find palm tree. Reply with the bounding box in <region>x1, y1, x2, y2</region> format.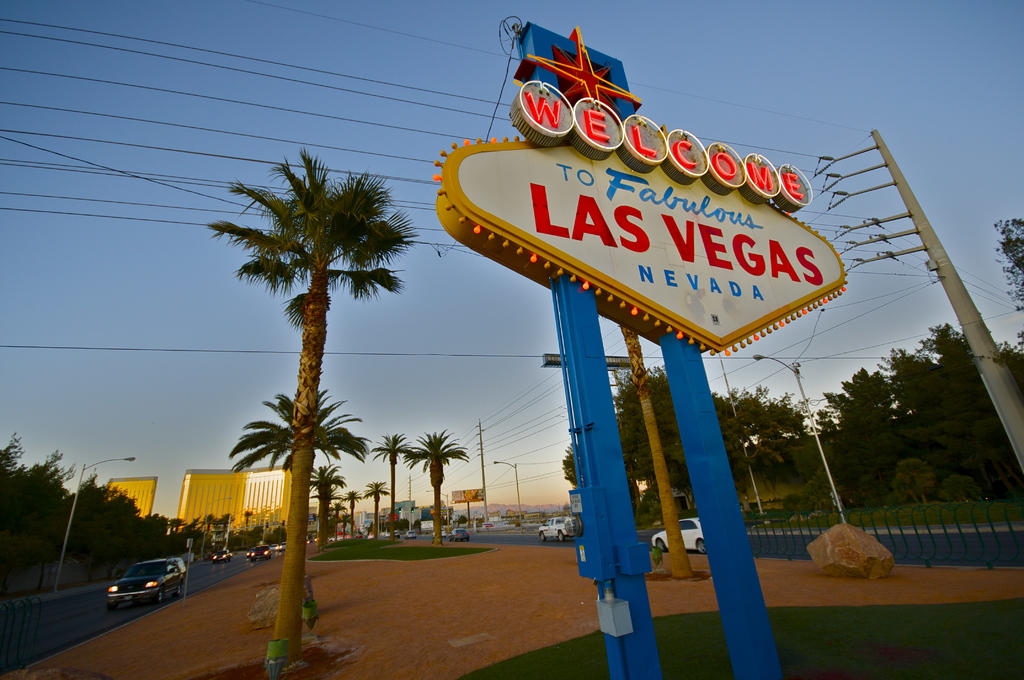
<region>307, 465, 342, 542</region>.
